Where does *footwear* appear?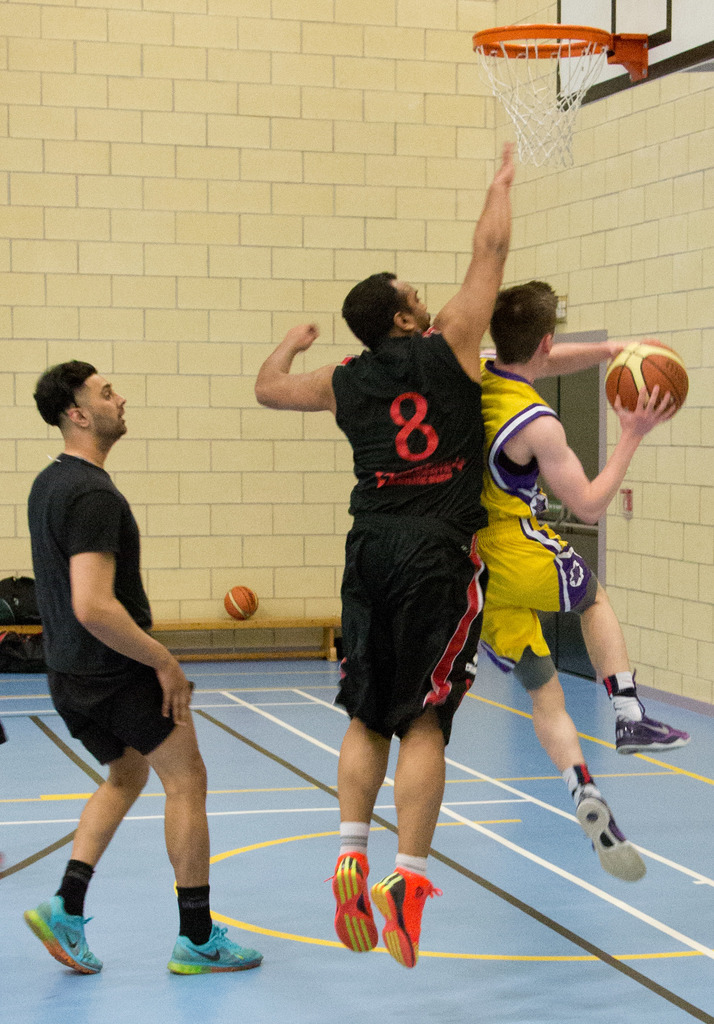
Appears at (x1=161, y1=916, x2=251, y2=979).
